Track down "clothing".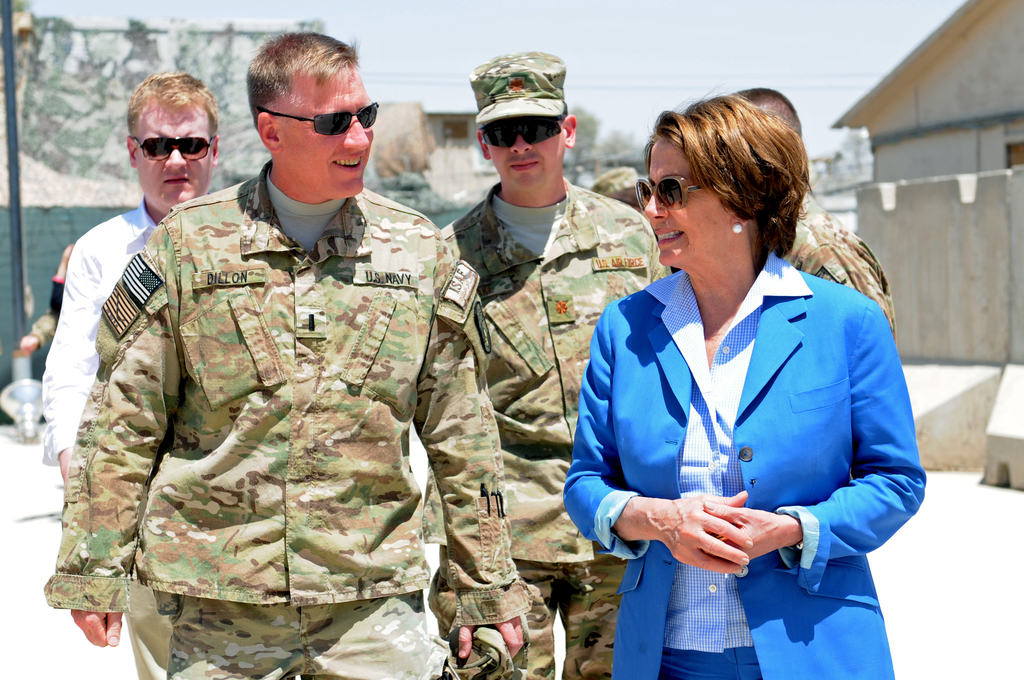
Tracked to x1=49 y1=149 x2=518 y2=679.
